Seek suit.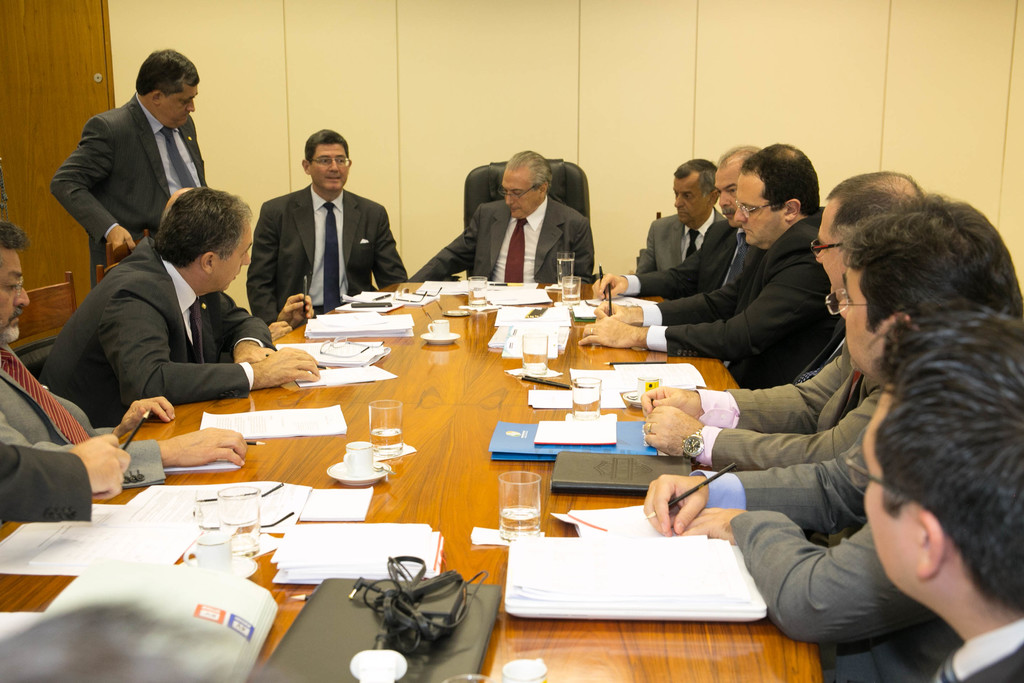
<box>623,220,756,293</box>.
